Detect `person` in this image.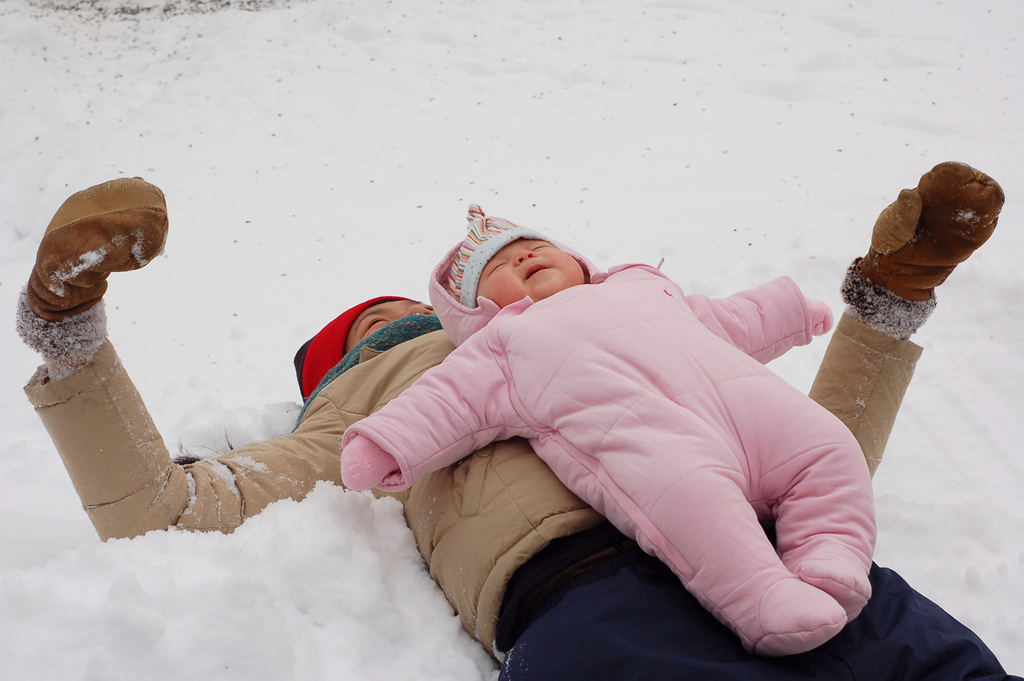
Detection: x1=13 y1=156 x2=1023 y2=680.
